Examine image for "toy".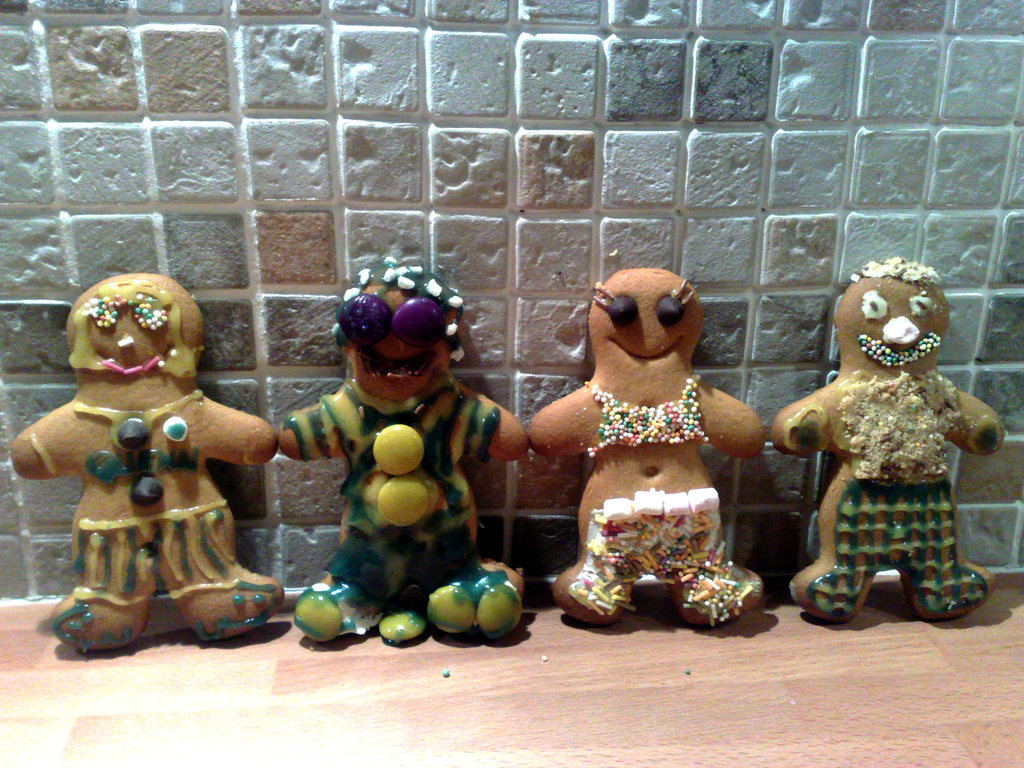
Examination result: locate(779, 240, 1002, 618).
